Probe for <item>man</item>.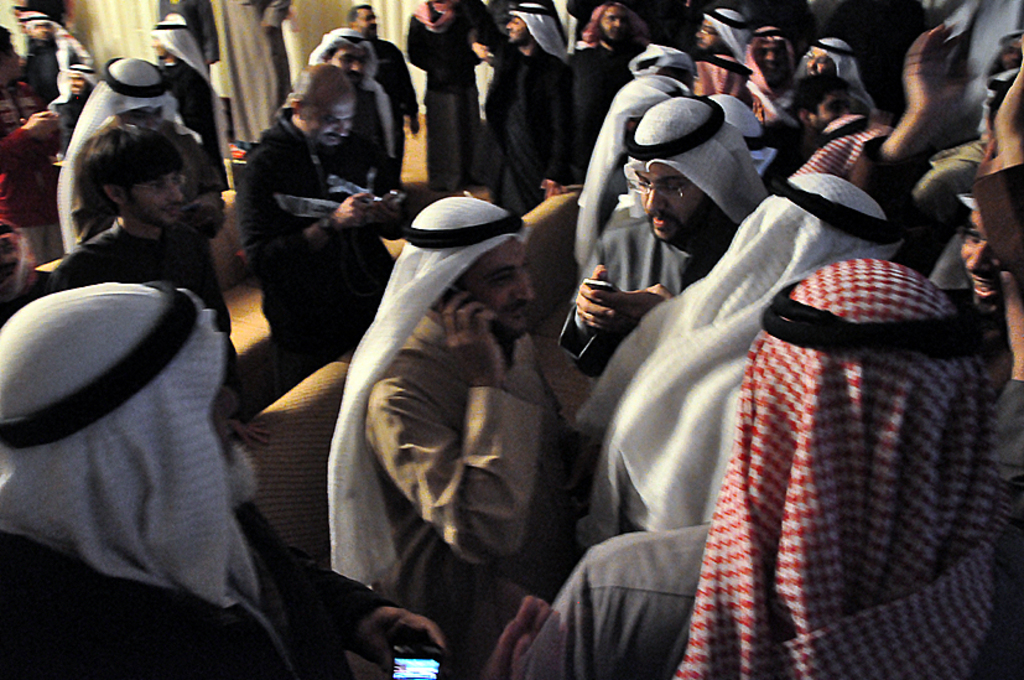
Probe result: bbox=(568, 156, 911, 559).
